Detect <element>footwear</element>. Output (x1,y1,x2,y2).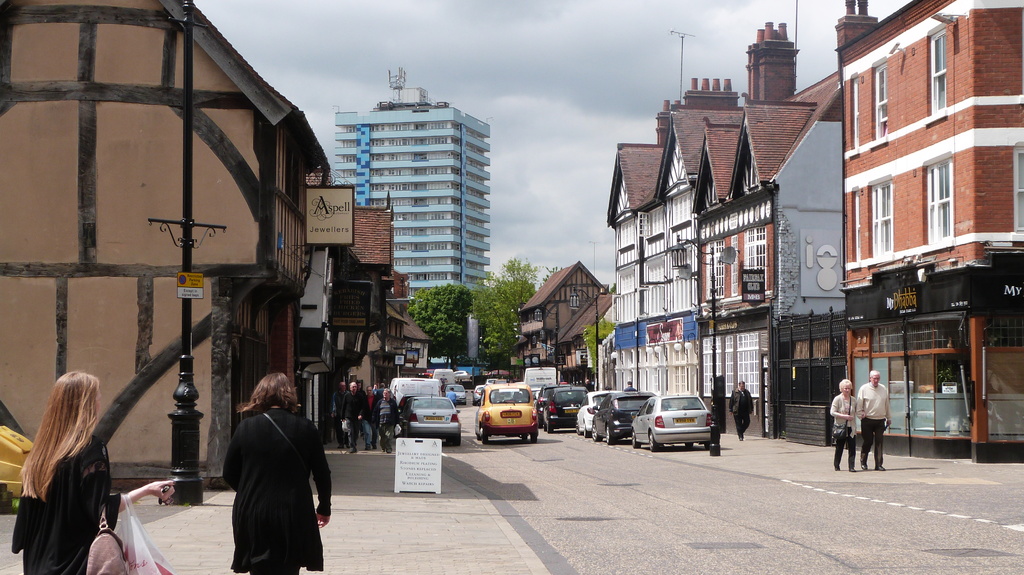
(849,467,857,473).
